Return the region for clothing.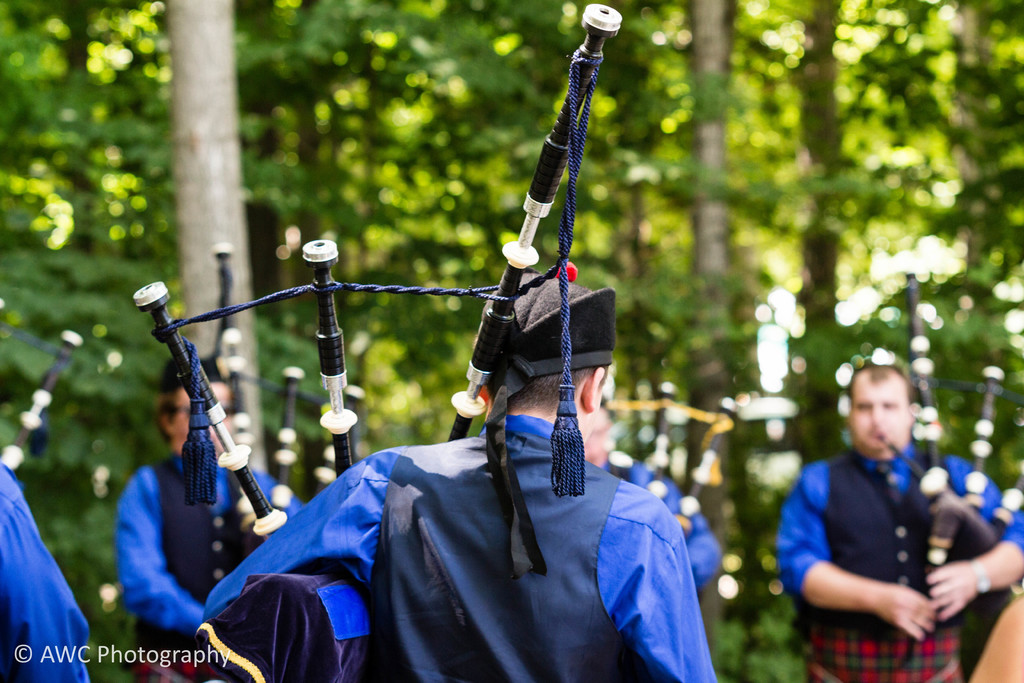
Rect(124, 452, 305, 682).
